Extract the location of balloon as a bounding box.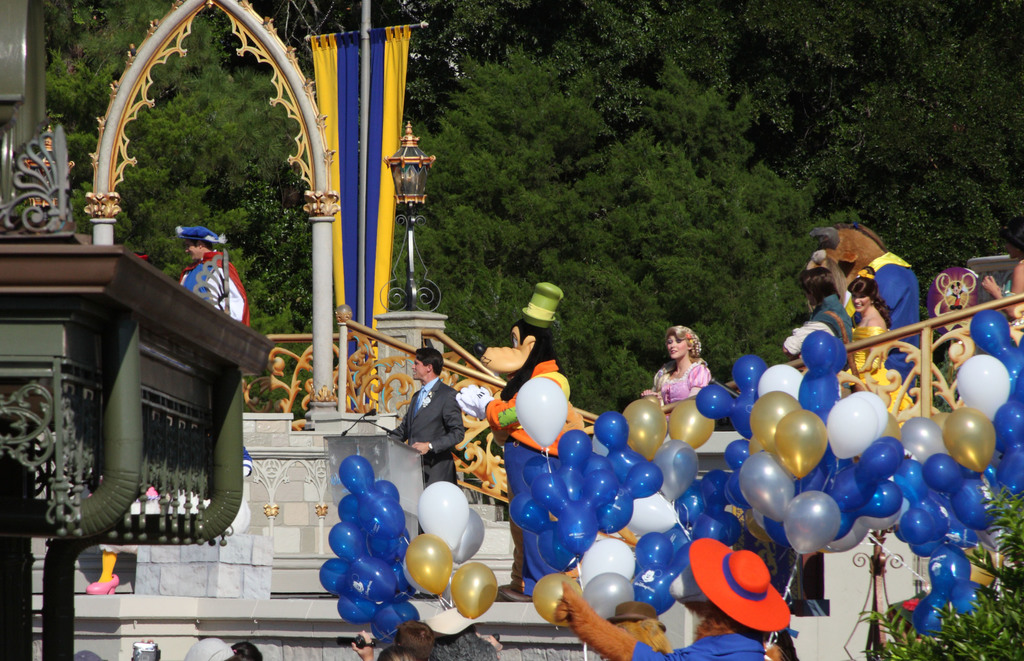
[x1=912, y1=538, x2=947, y2=567].
